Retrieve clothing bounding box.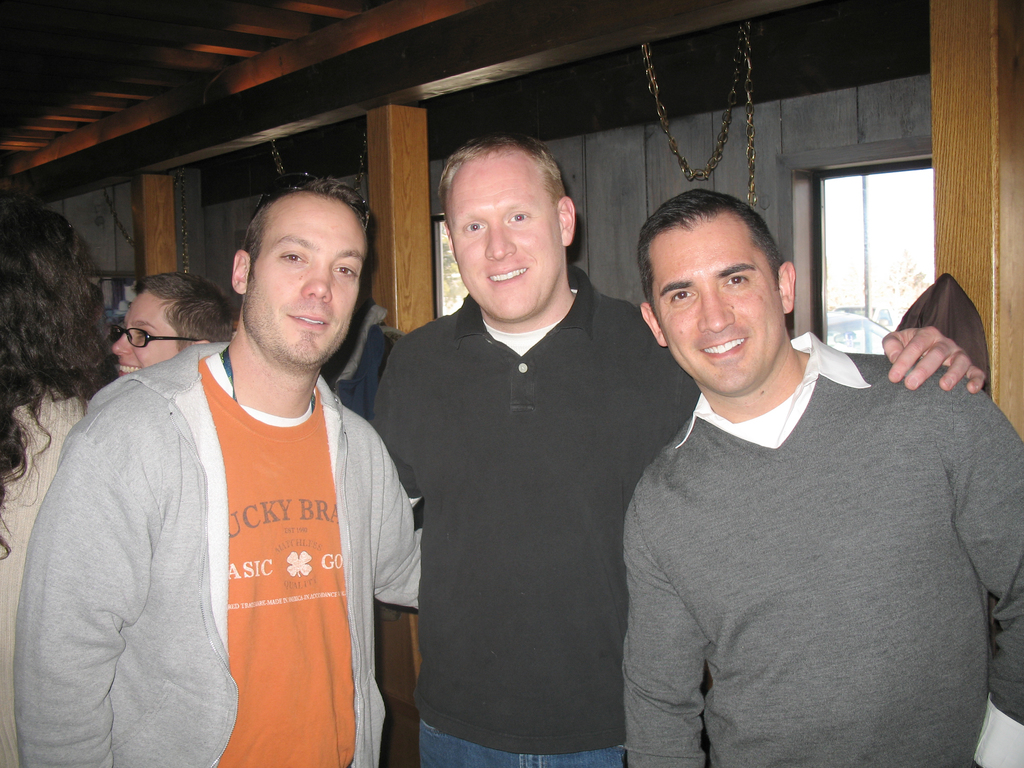
Bounding box: (365,257,700,767).
